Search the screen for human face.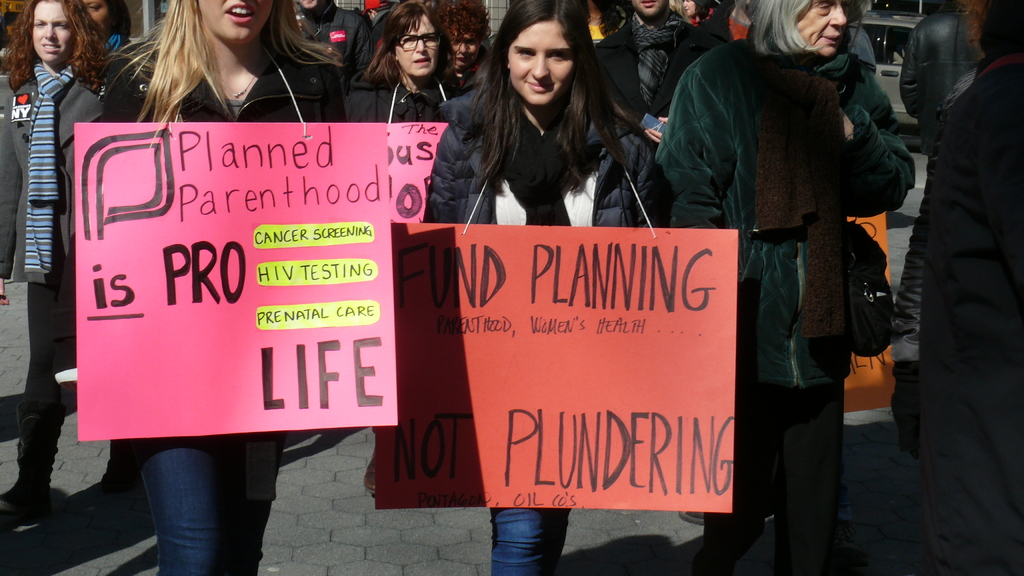
Found at <region>631, 0, 666, 18</region>.
